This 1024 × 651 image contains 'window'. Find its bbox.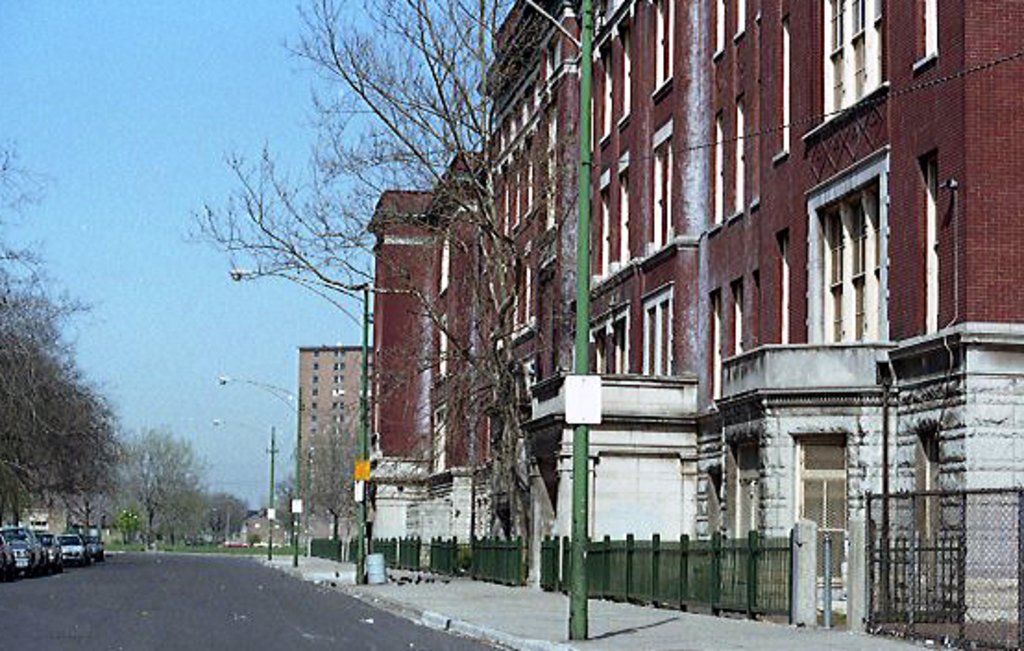
rect(730, 96, 749, 211).
